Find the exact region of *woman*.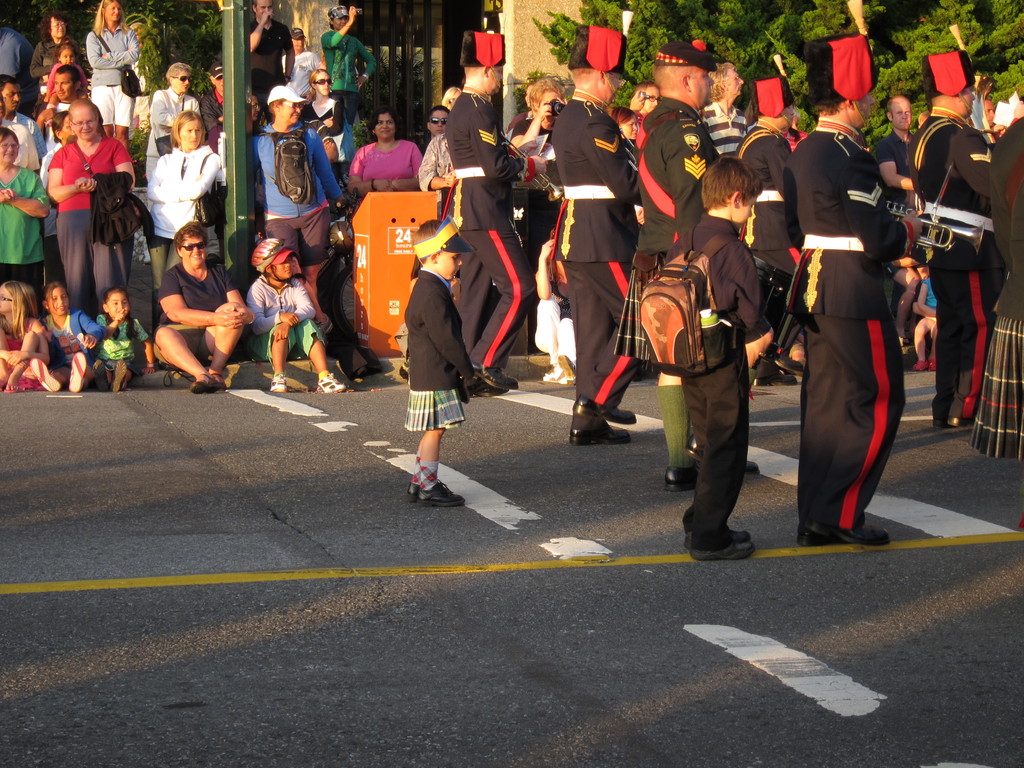
Exact region: (300,67,351,139).
